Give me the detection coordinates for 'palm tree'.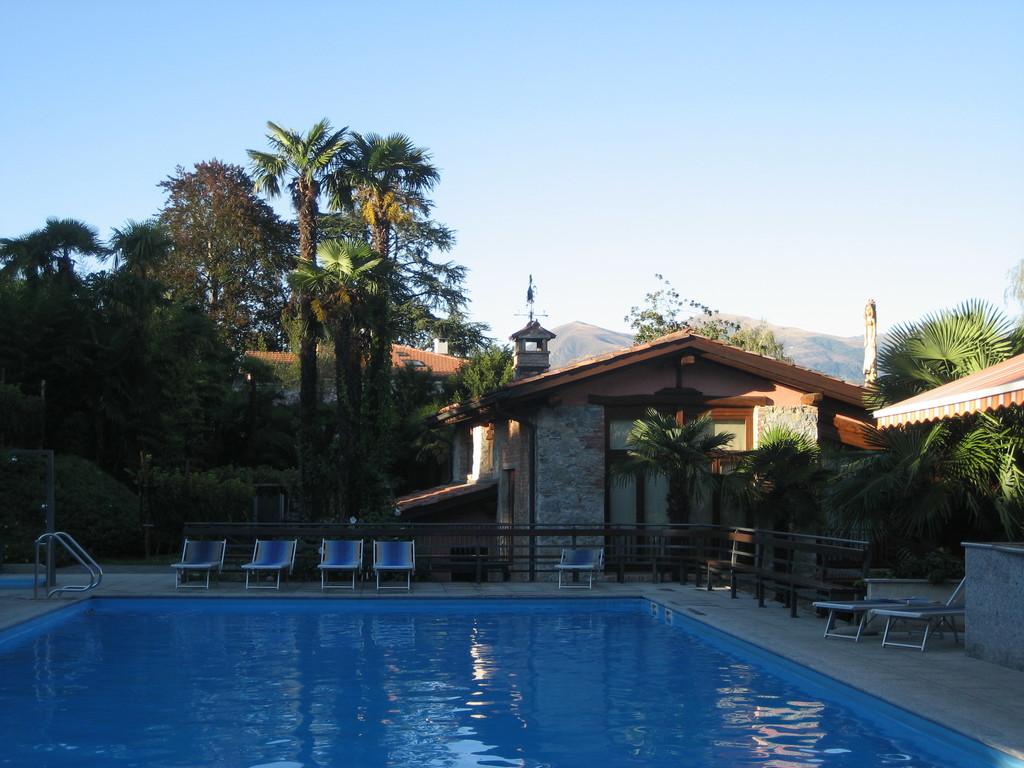
742:428:835:636.
